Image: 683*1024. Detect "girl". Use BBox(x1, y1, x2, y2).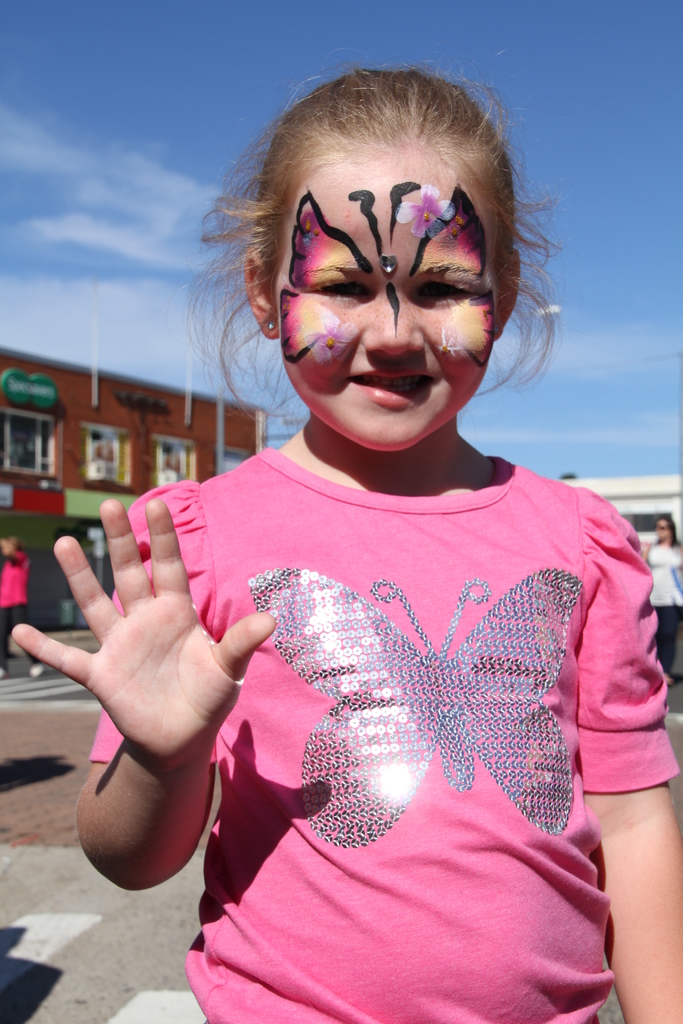
BBox(10, 63, 678, 1023).
